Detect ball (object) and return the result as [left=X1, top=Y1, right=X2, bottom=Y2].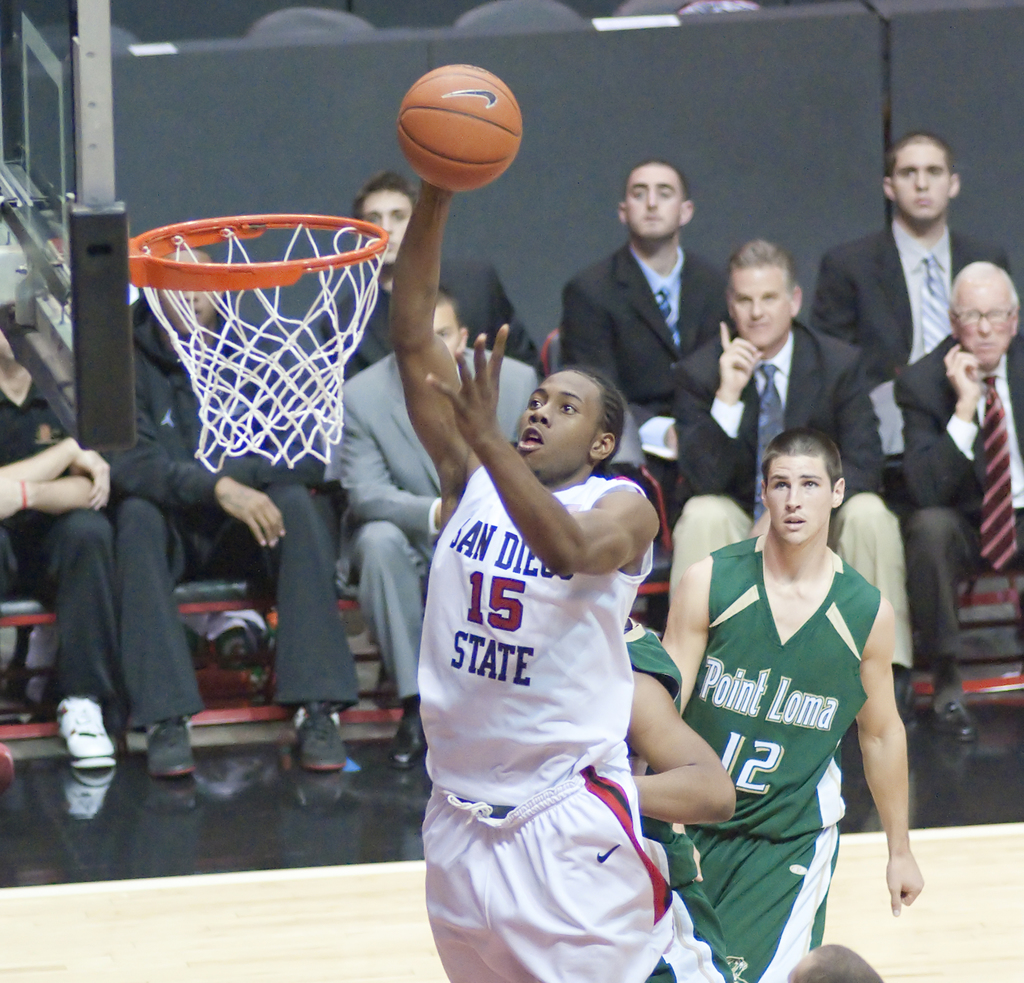
[left=397, top=66, right=519, bottom=189].
